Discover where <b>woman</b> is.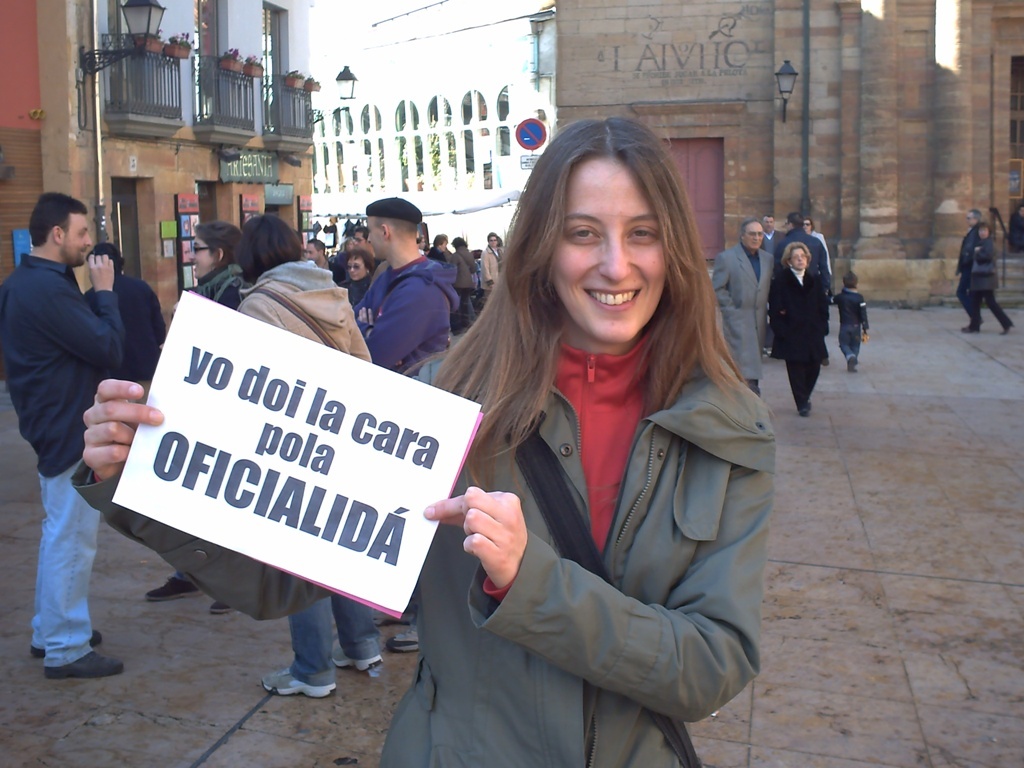
Discovered at [x1=407, y1=124, x2=778, y2=767].
